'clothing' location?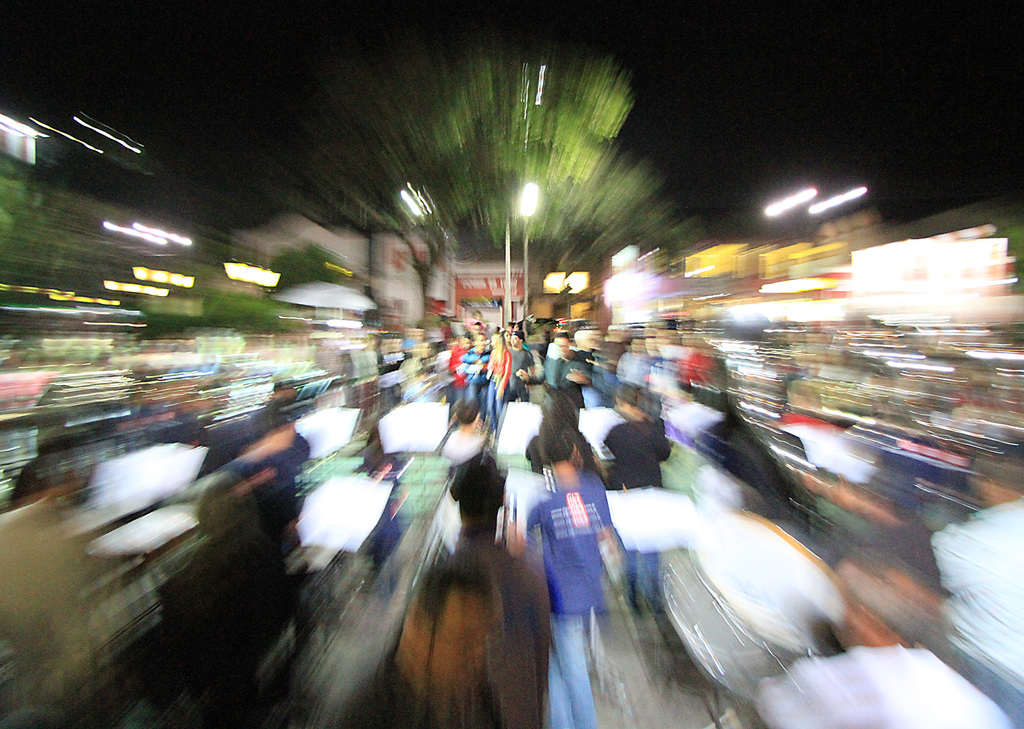
BBox(755, 645, 1019, 728)
